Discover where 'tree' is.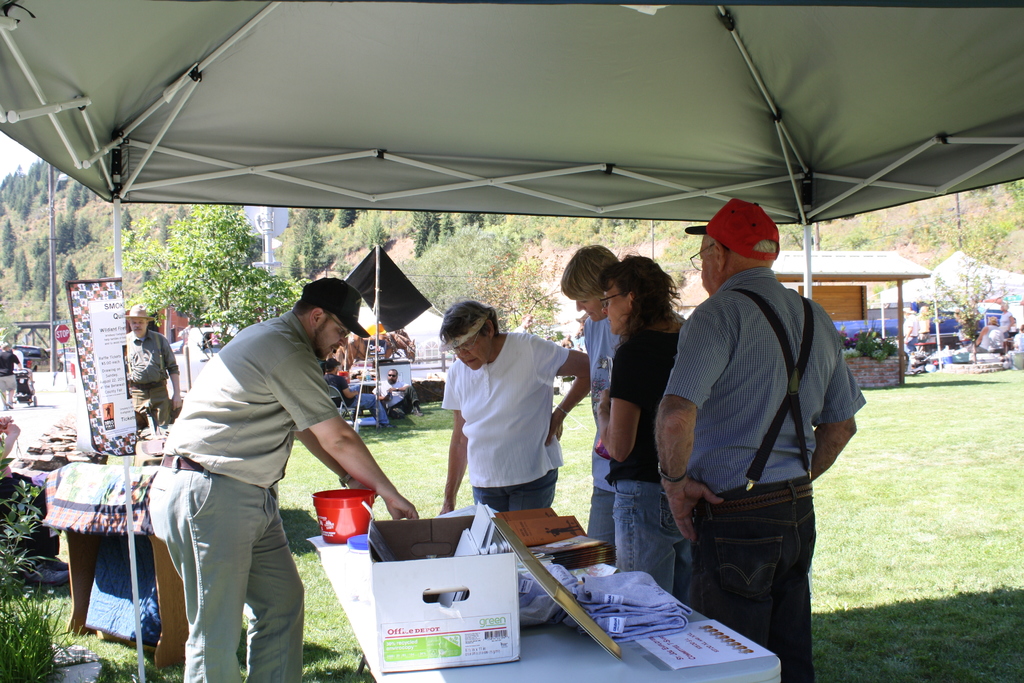
Discovered at left=30, top=177, right=97, bottom=253.
